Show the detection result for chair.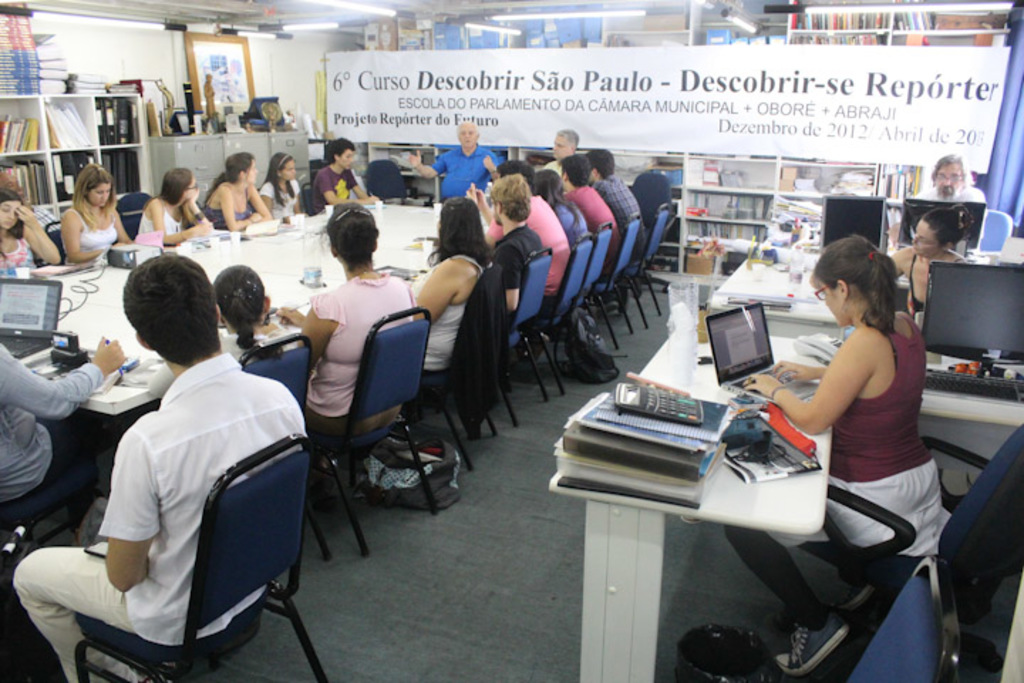
select_region(242, 334, 374, 572).
